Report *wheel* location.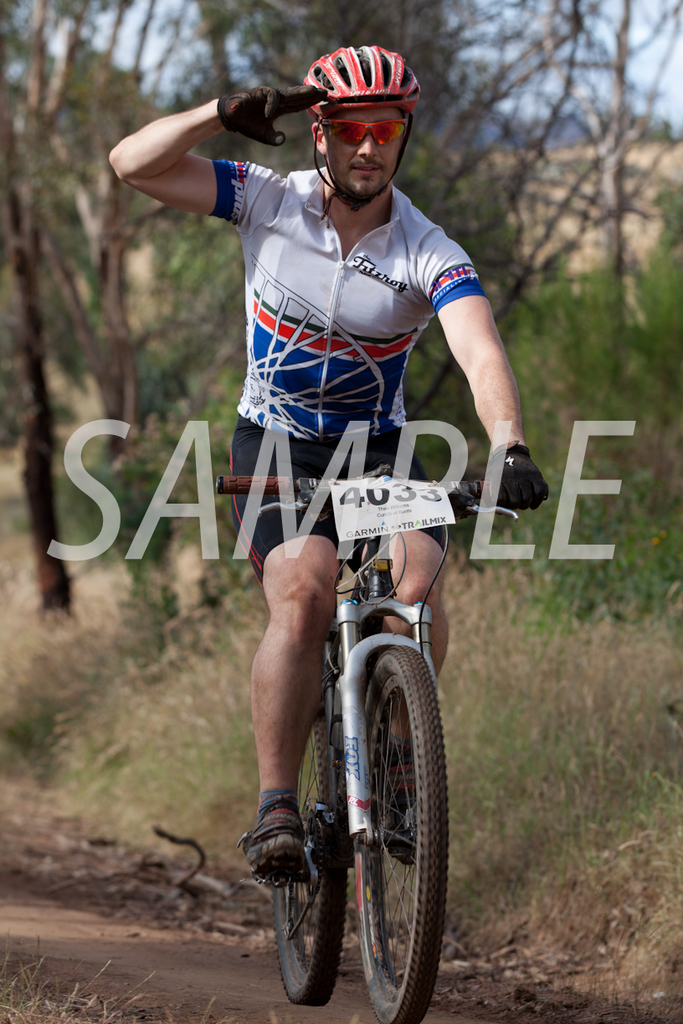
Report: pyautogui.locateOnScreen(347, 638, 448, 1023).
